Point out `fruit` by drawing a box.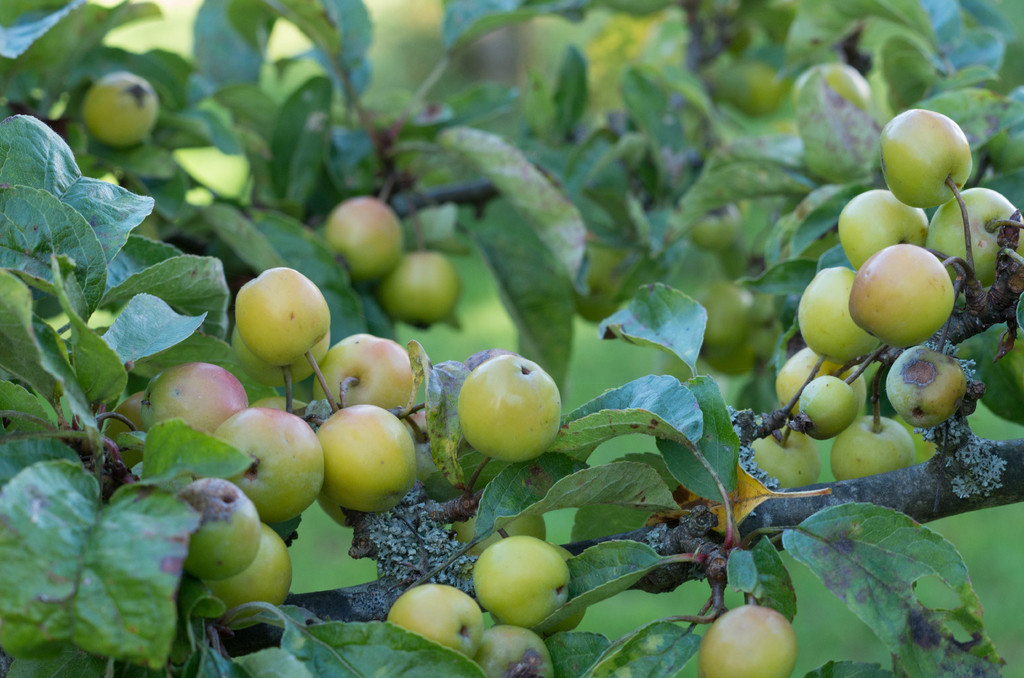
469/535/570/625.
